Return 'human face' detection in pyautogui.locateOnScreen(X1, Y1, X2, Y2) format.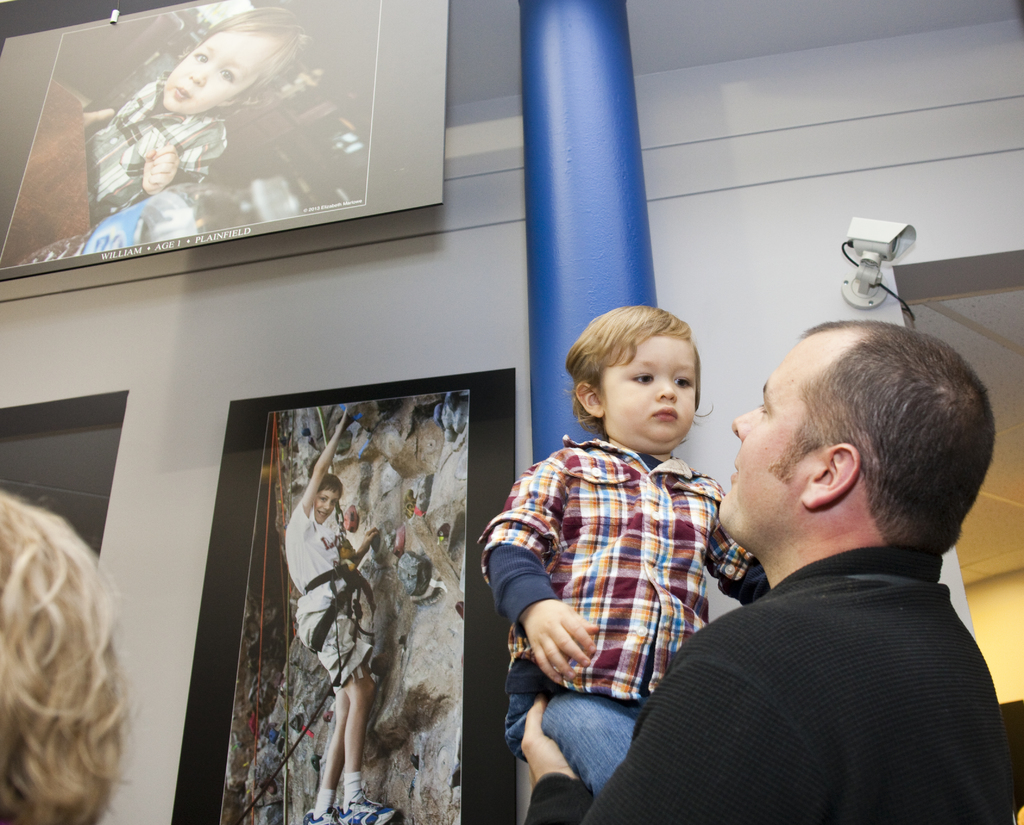
pyautogui.locateOnScreen(164, 40, 276, 115).
